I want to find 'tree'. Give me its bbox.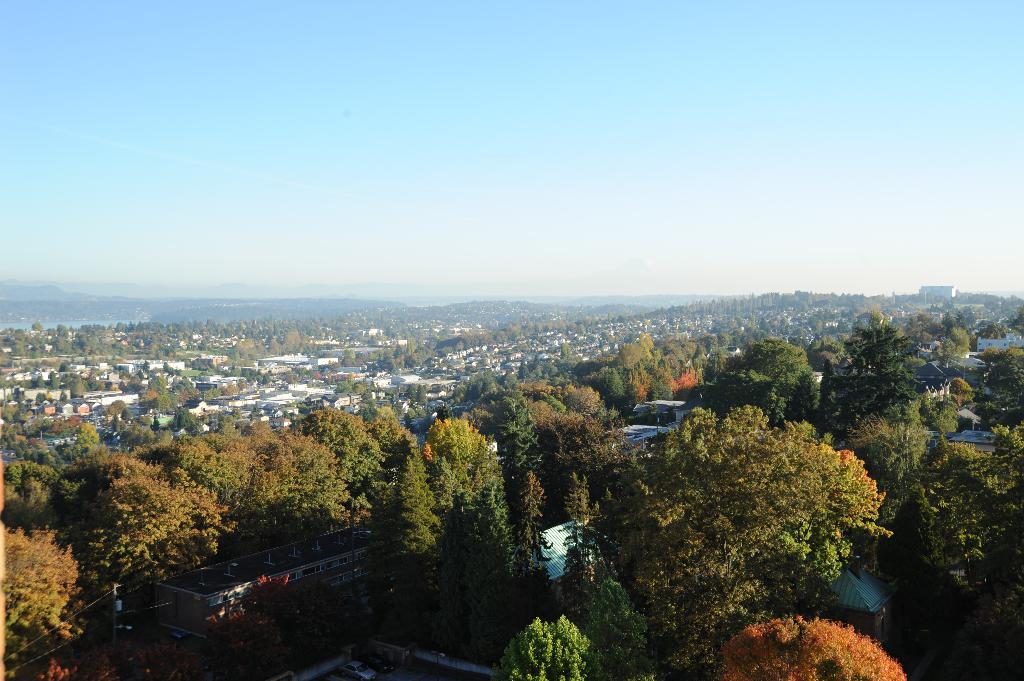
box(656, 371, 680, 402).
